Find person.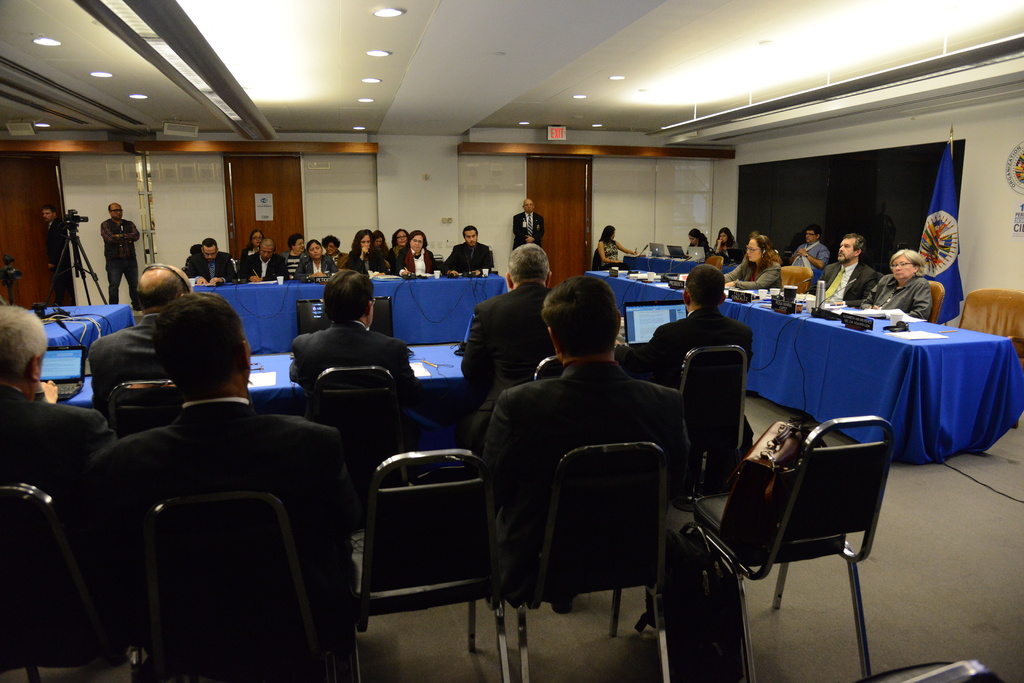
box=[593, 223, 636, 265].
